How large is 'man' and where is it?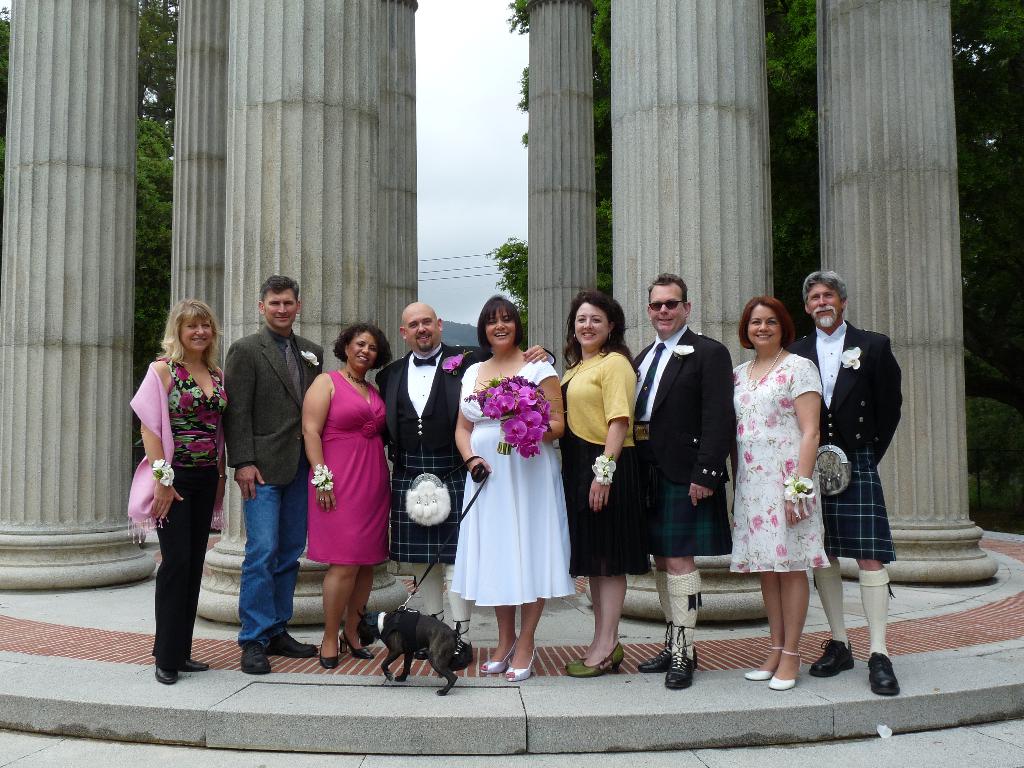
Bounding box: [794,273,906,691].
